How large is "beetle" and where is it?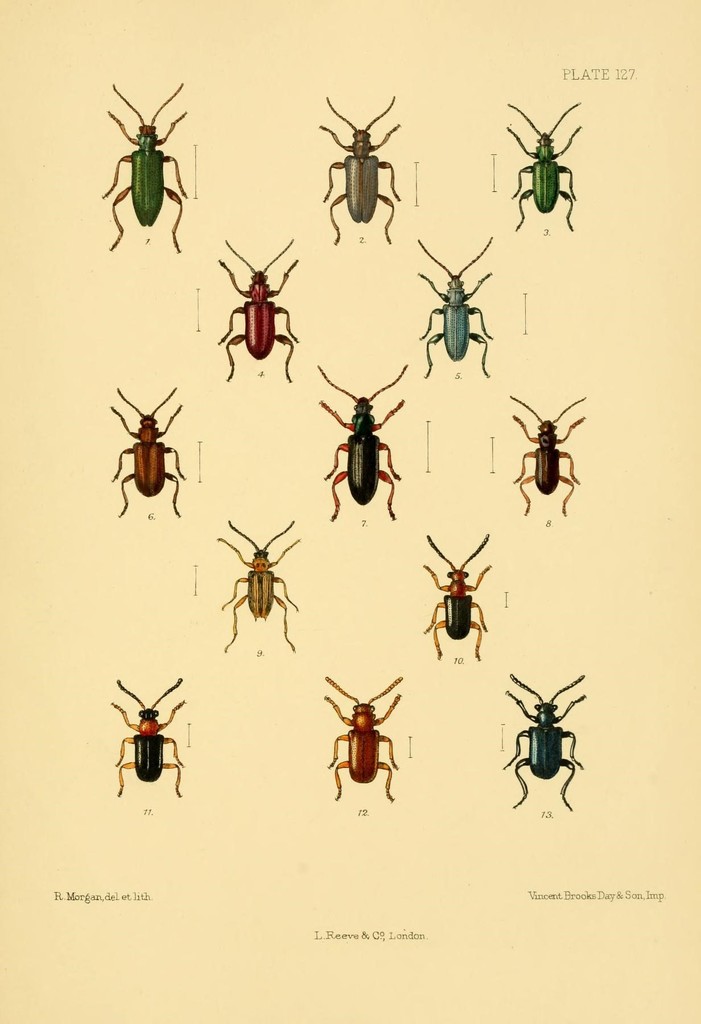
Bounding box: 94, 76, 194, 259.
